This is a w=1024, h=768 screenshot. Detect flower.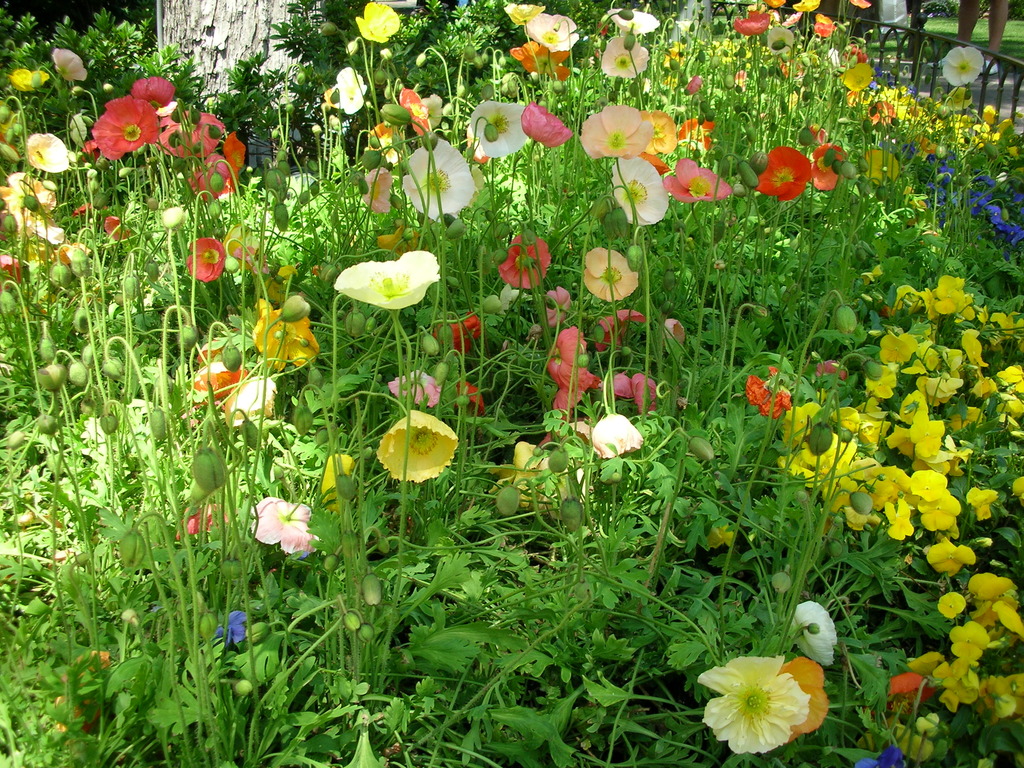
{"left": 501, "top": 236, "right": 552, "bottom": 297}.
